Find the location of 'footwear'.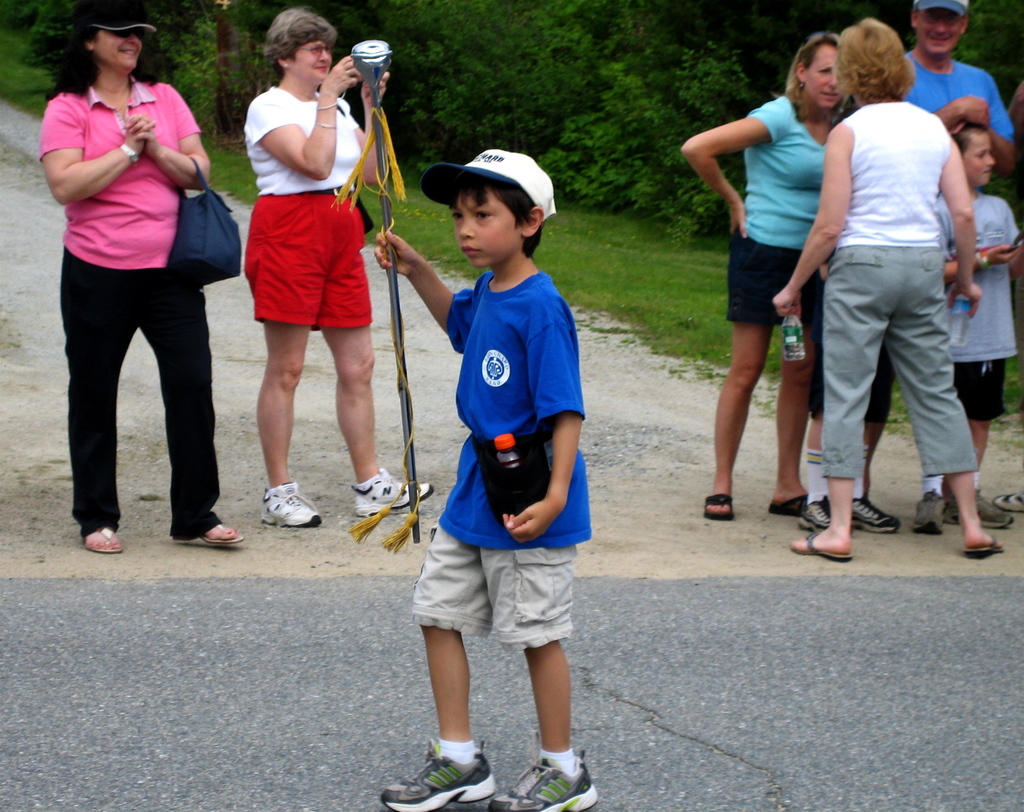
Location: crop(378, 735, 495, 811).
